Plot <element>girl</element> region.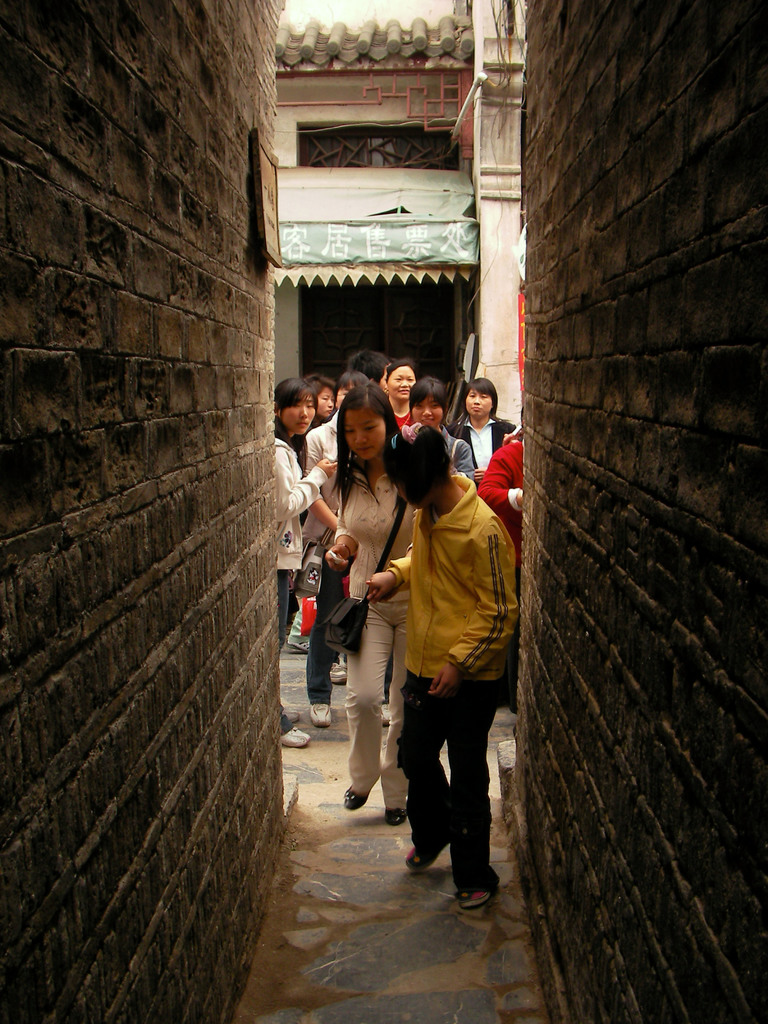
Plotted at [x1=406, y1=369, x2=476, y2=465].
